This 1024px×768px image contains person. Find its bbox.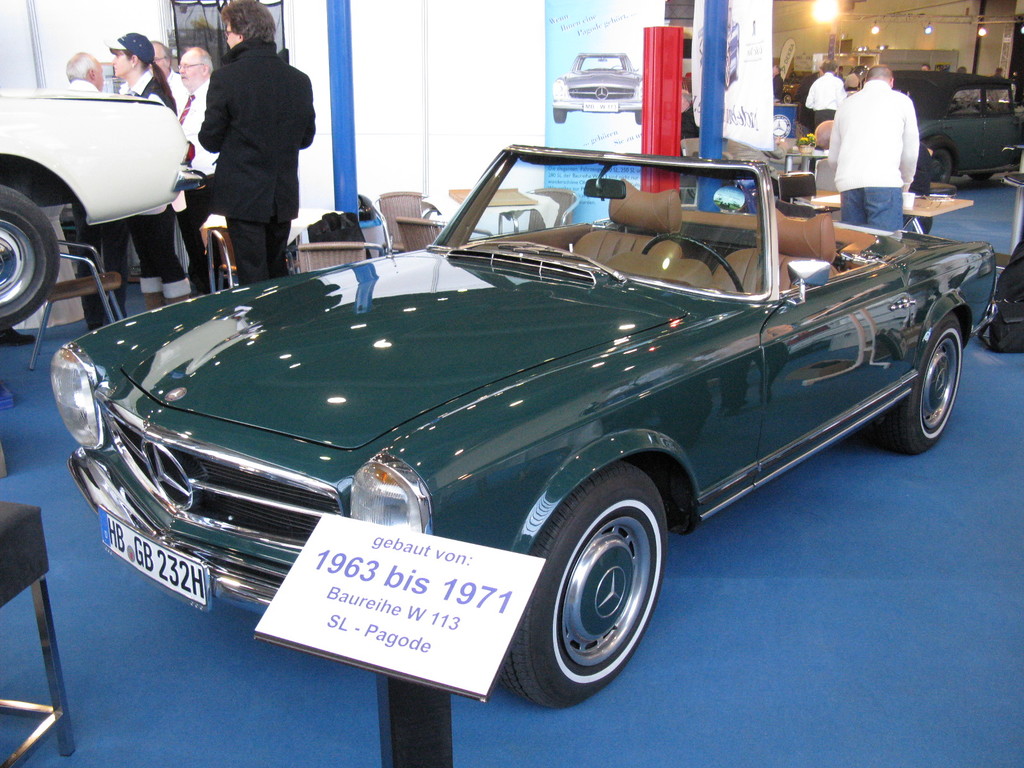
crop(56, 48, 134, 328).
